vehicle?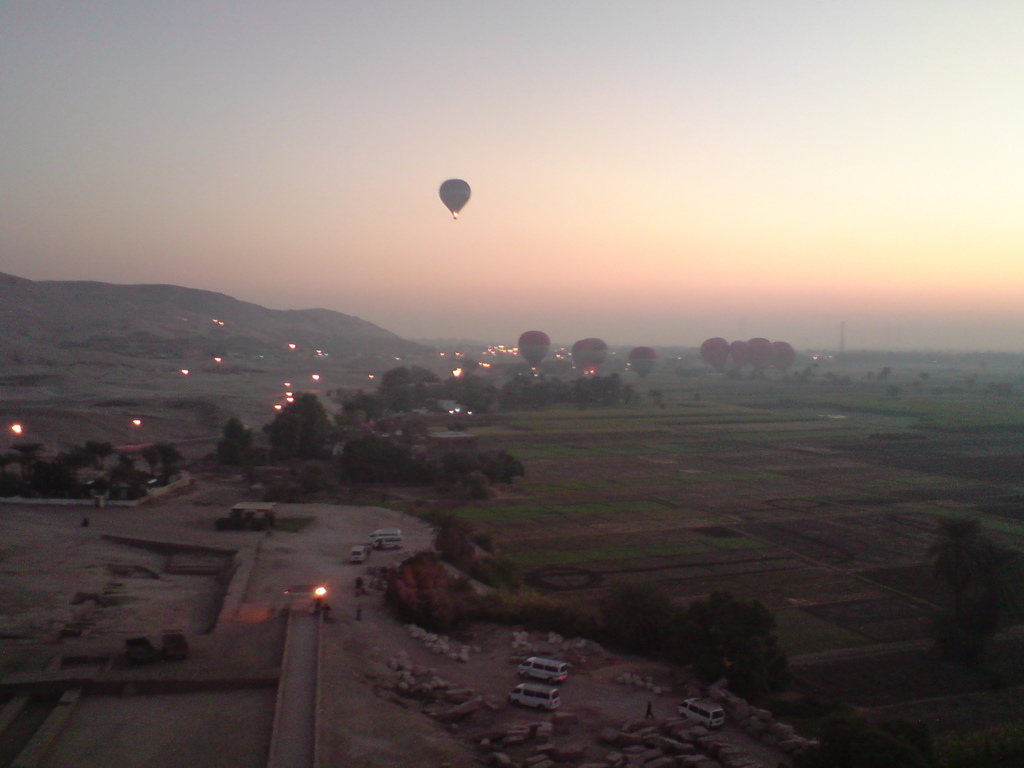
{"x1": 347, "y1": 545, "x2": 367, "y2": 565}
